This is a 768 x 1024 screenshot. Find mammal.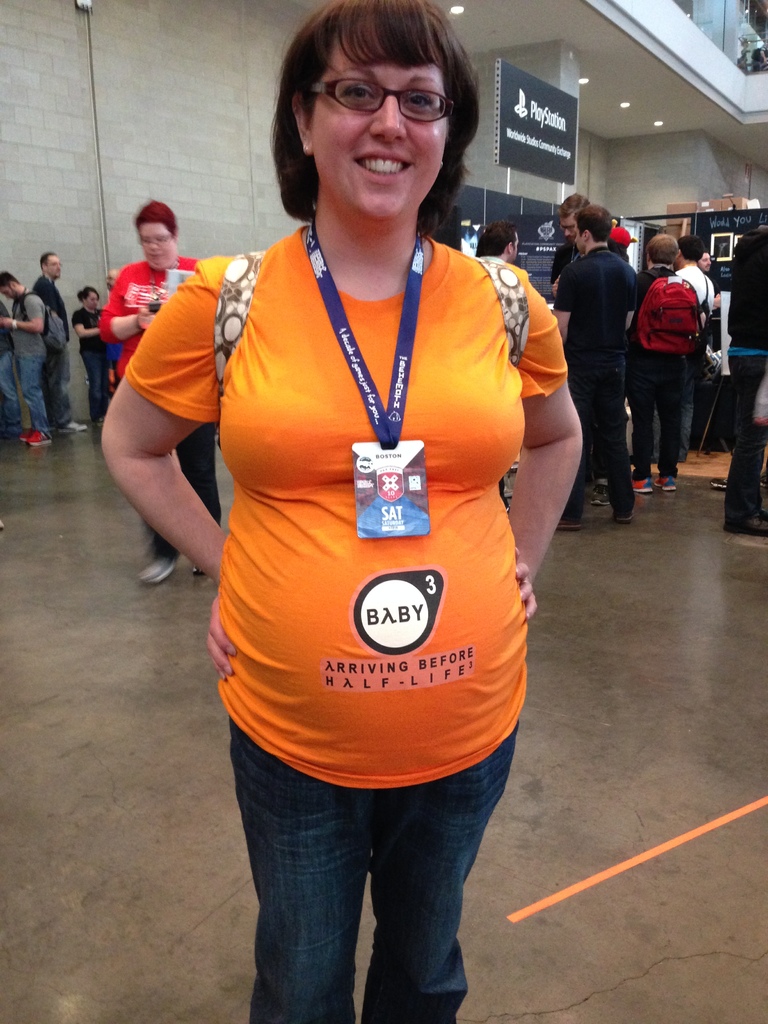
Bounding box: 676 238 715 474.
